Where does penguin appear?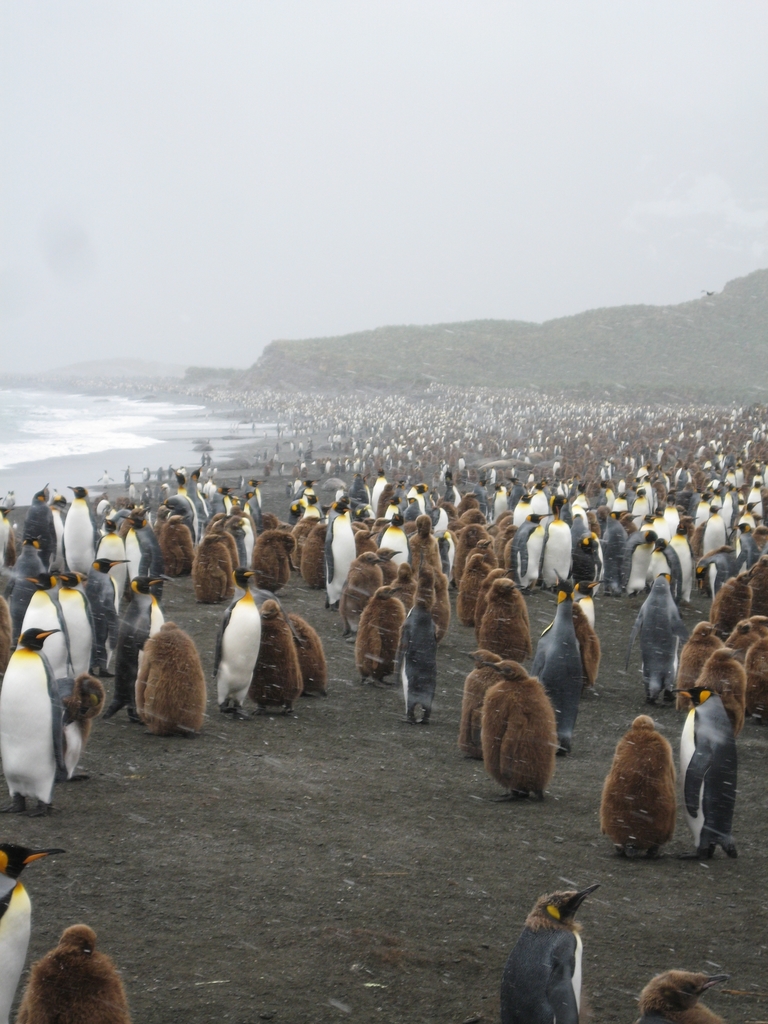
Appears at bbox=[292, 513, 321, 581].
